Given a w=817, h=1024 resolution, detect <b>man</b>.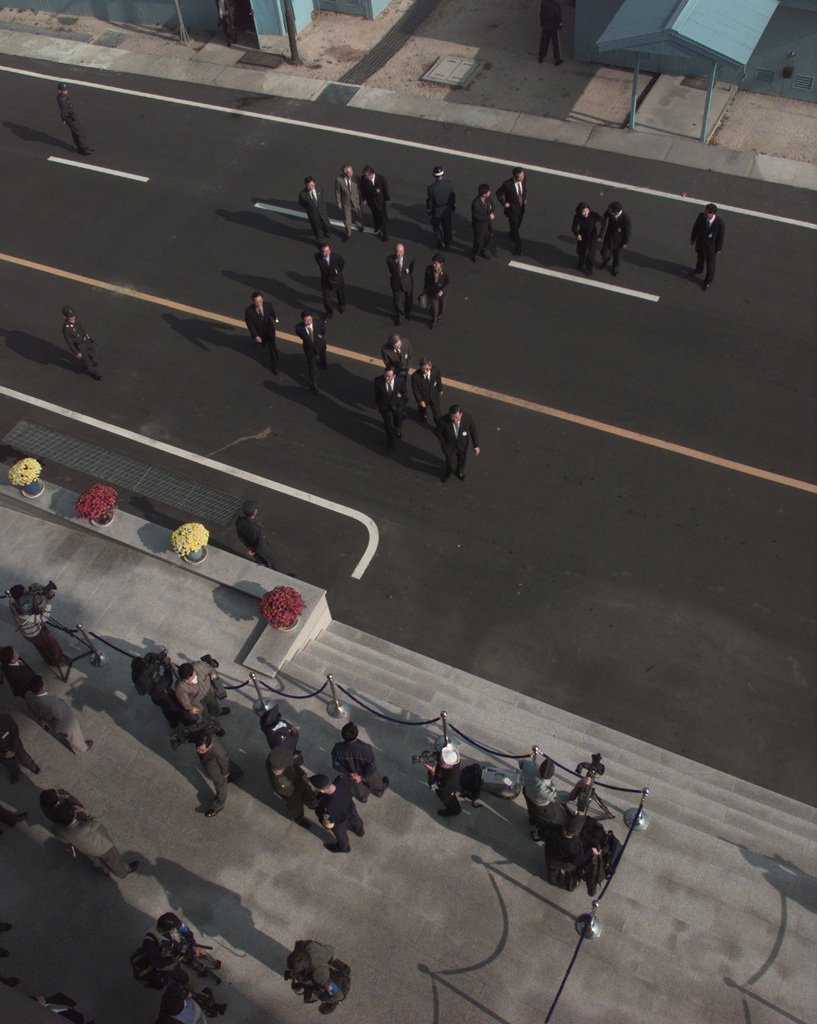
l=261, t=709, r=301, b=755.
